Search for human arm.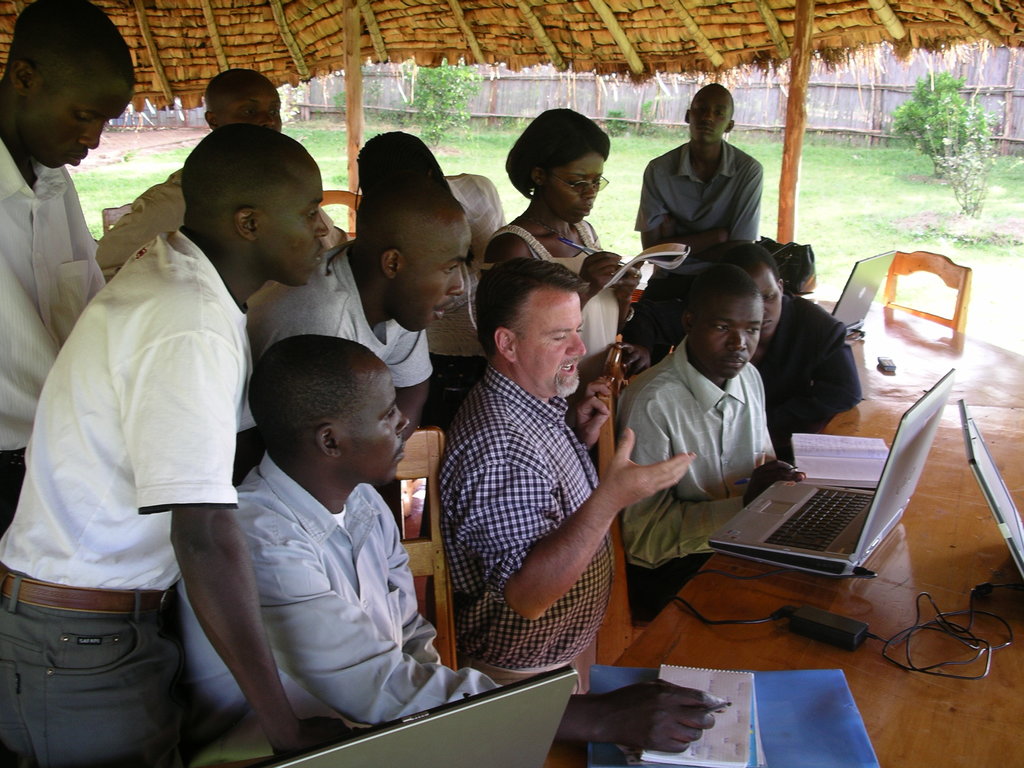
Found at <bbox>551, 254, 607, 311</bbox>.
